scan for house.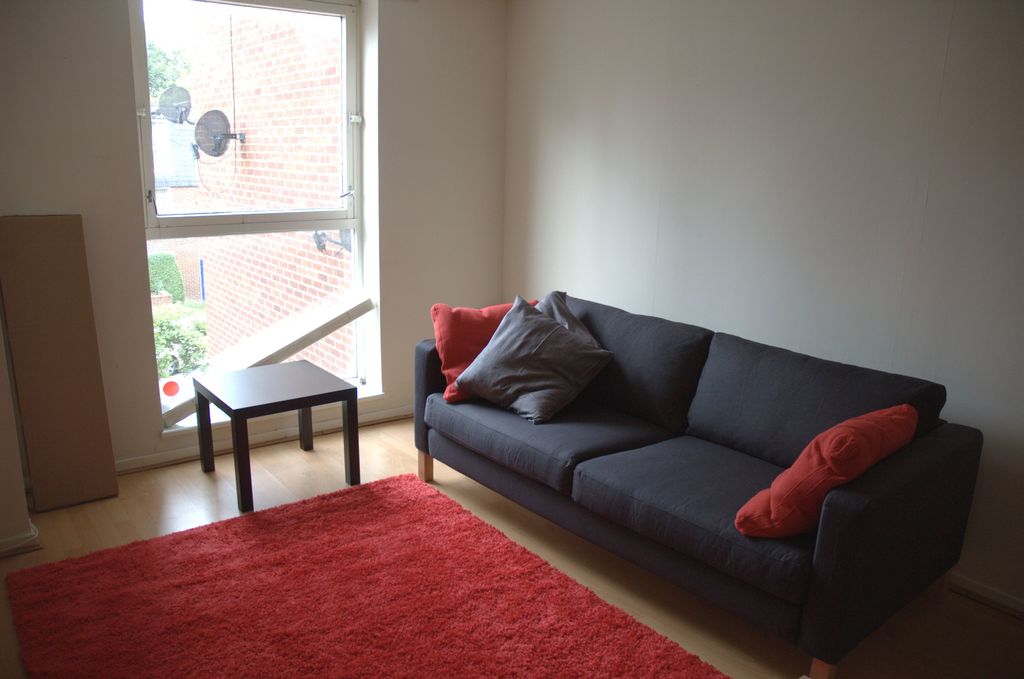
Scan result: rect(0, 0, 1023, 678).
